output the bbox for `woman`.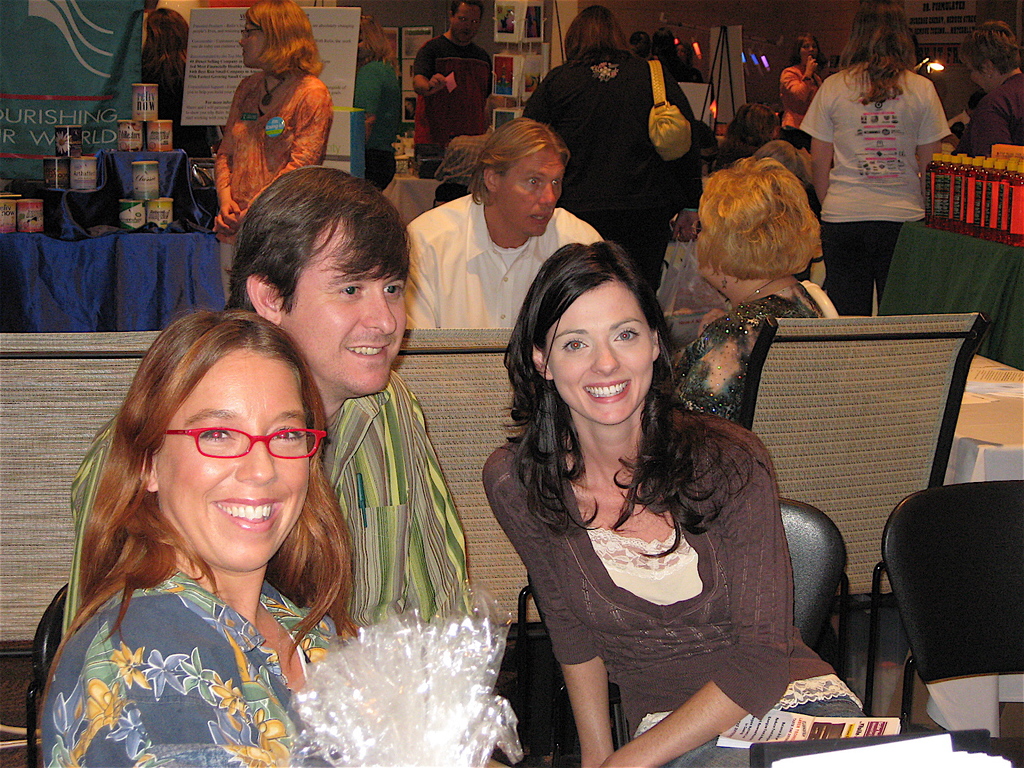
box(33, 303, 519, 767).
